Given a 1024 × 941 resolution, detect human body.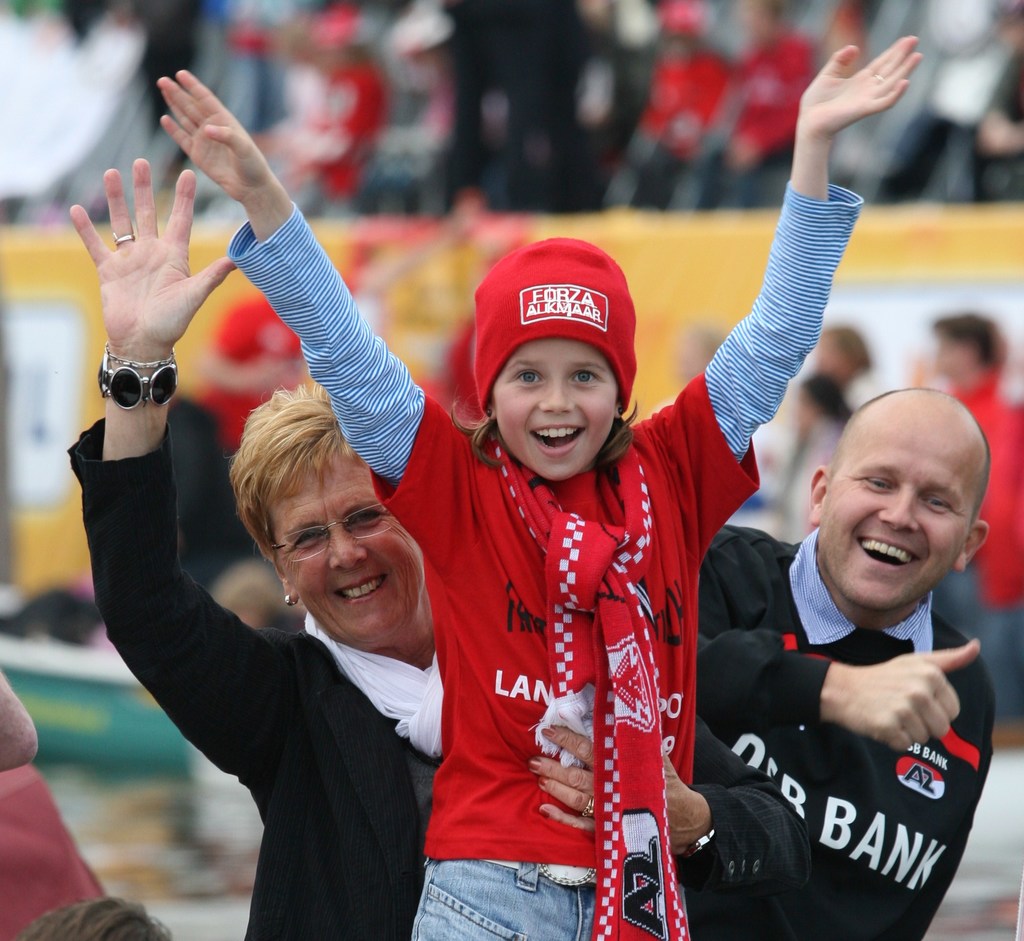
[692,523,995,940].
